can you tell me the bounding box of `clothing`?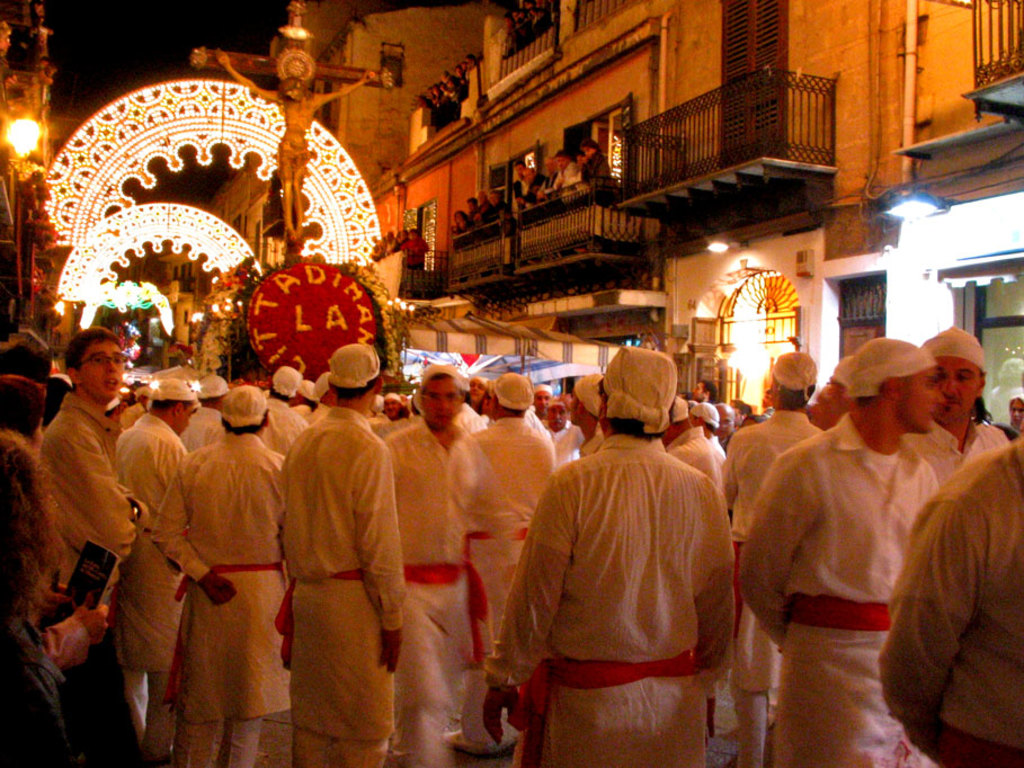
(660, 421, 732, 506).
